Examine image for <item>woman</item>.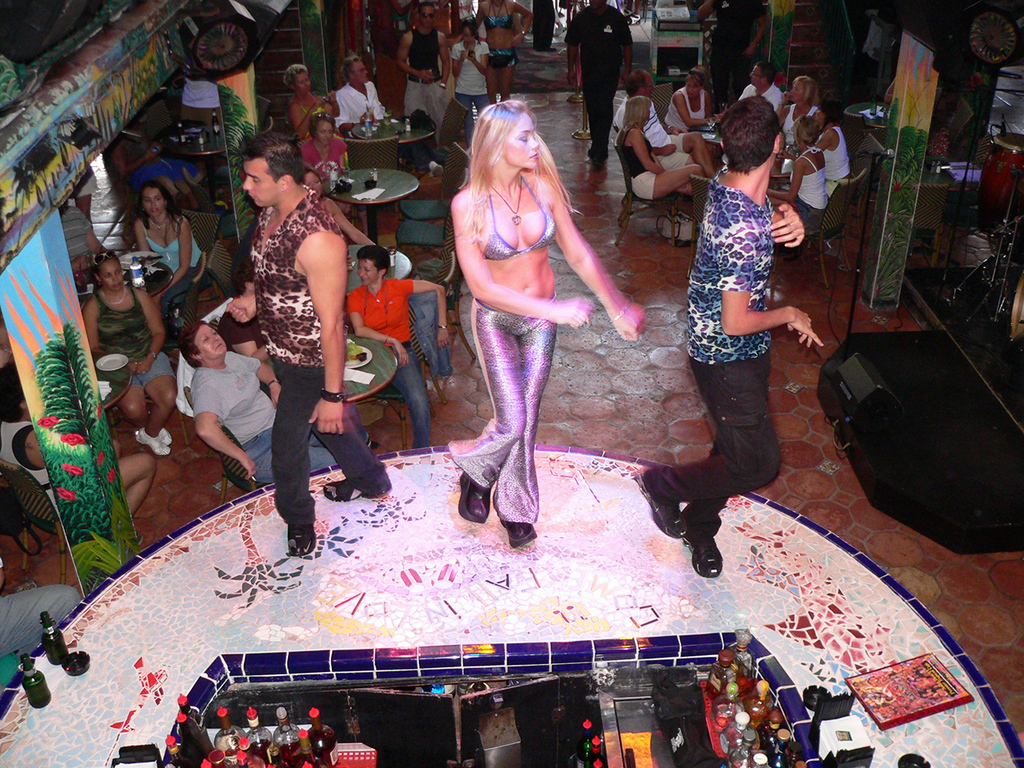
Examination result: Rect(773, 74, 822, 152).
